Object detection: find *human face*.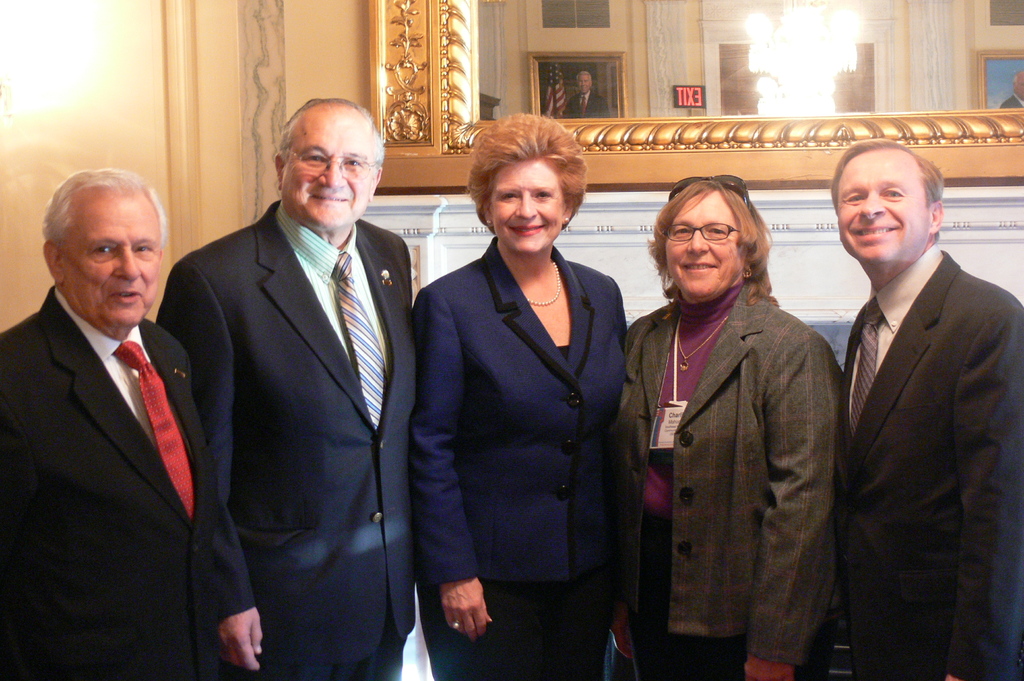
left=58, top=211, right=168, bottom=326.
